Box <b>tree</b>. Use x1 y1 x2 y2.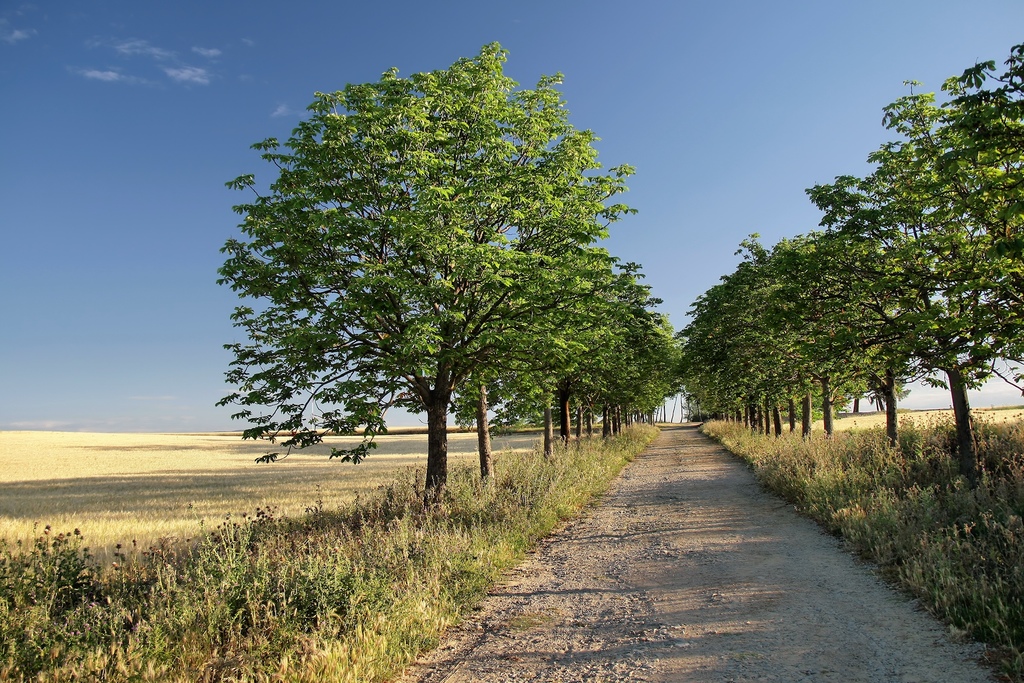
209 34 660 503.
